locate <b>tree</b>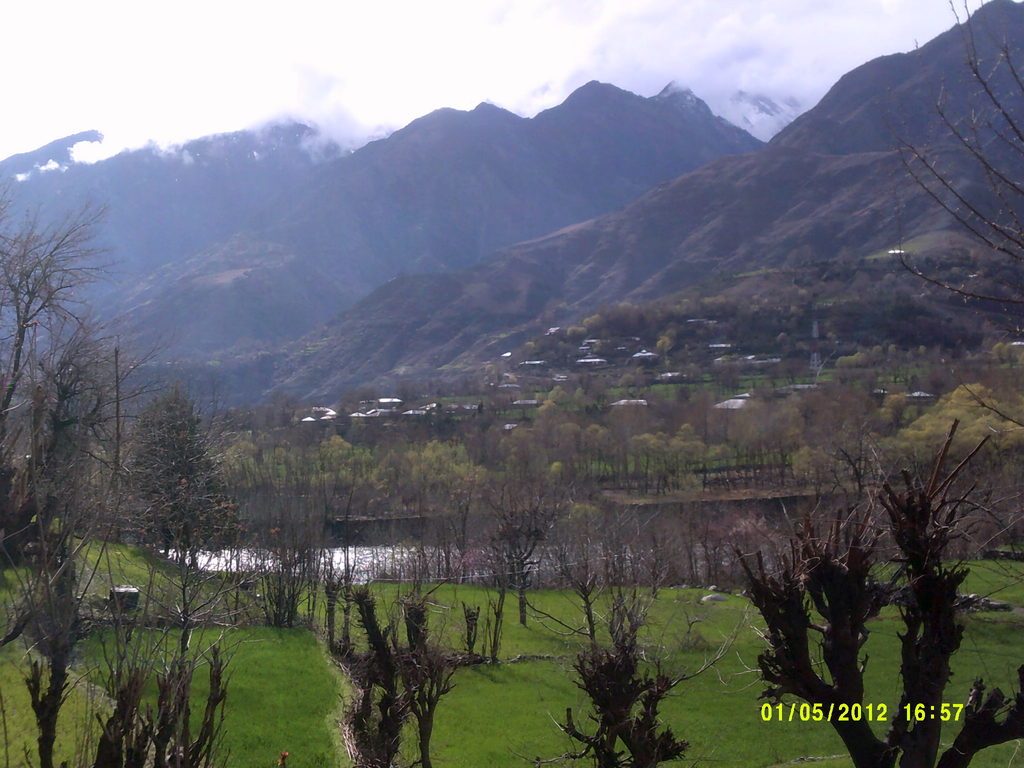
<bbox>103, 367, 233, 583</bbox>
